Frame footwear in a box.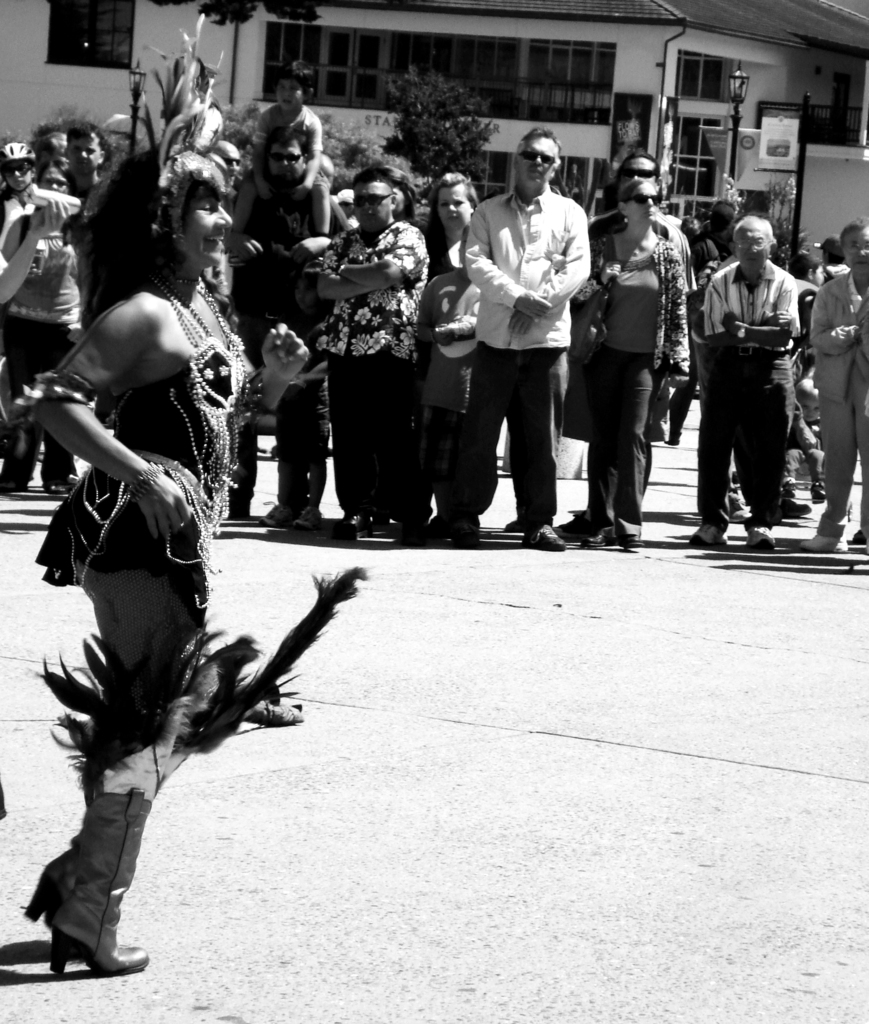
detection(779, 477, 792, 498).
